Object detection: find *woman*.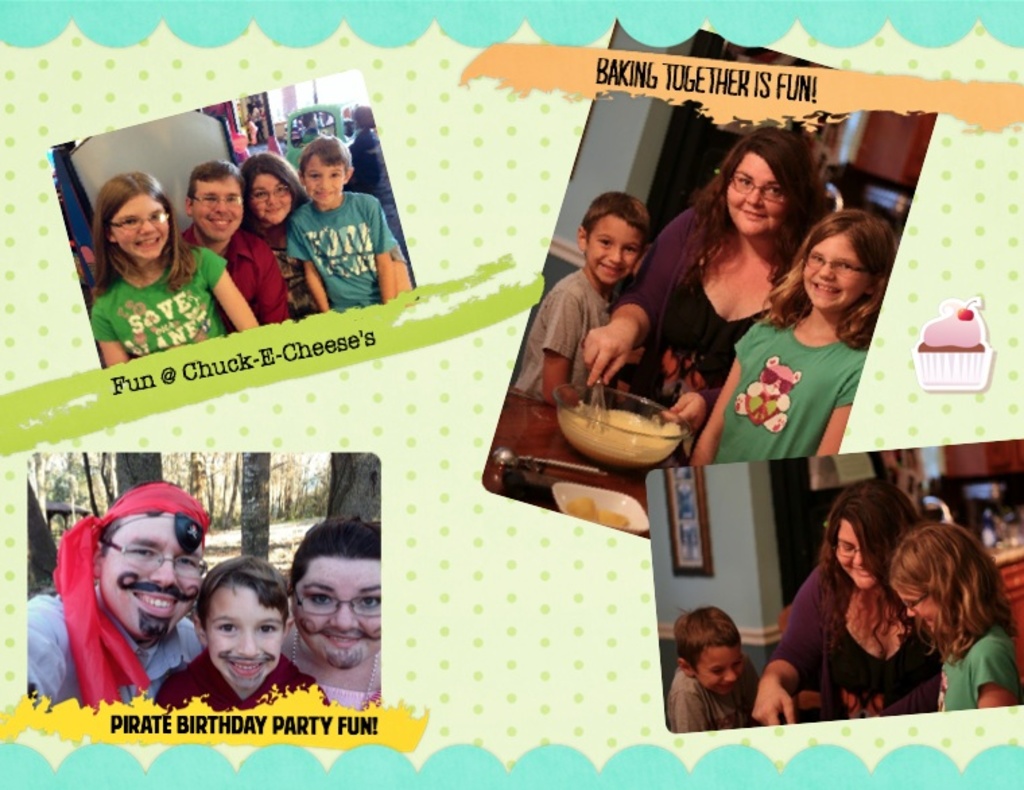
<bbox>282, 516, 380, 710</bbox>.
